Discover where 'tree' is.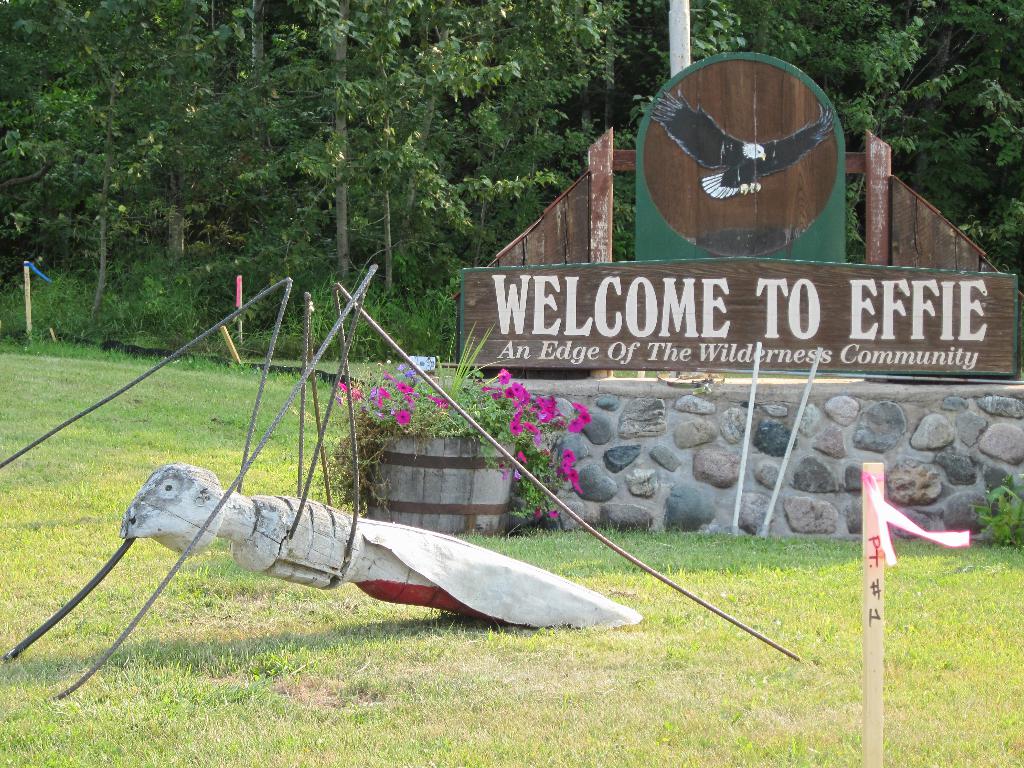
Discovered at x1=635, y1=0, x2=1023, y2=287.
